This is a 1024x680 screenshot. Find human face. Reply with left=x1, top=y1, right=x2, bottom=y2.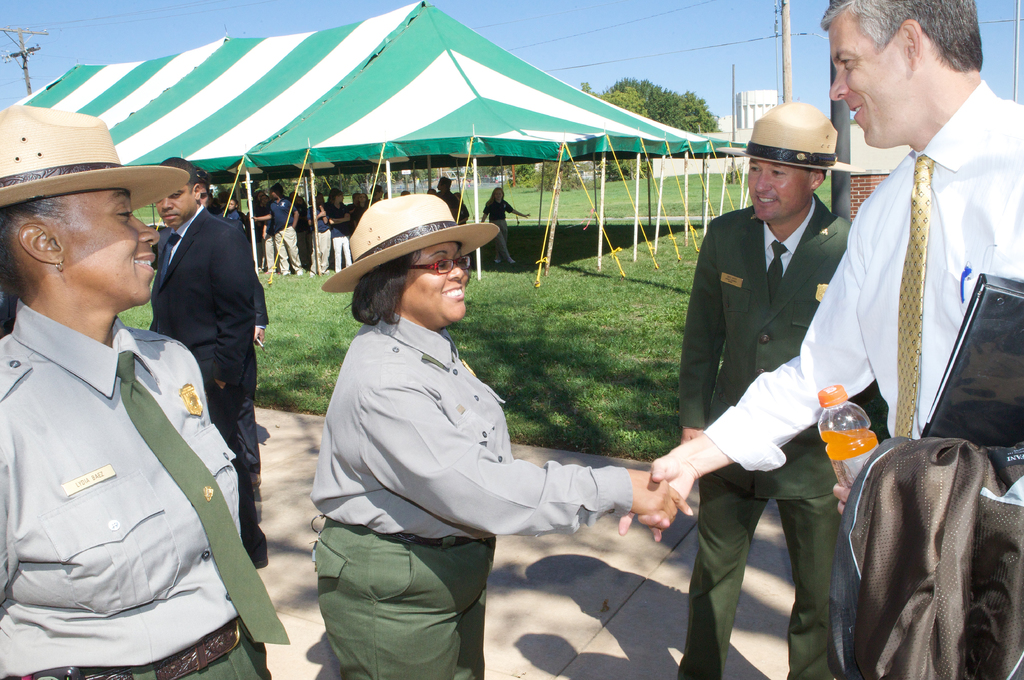
left=401, top=241, right=469, bottom=323.
